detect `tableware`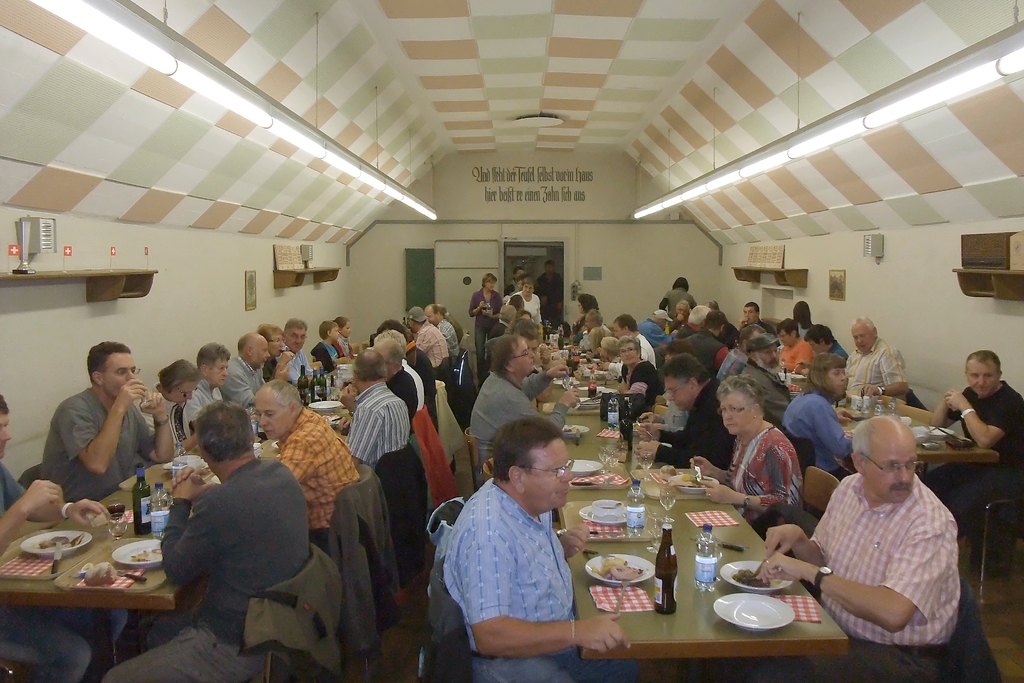
670,467,721,493
